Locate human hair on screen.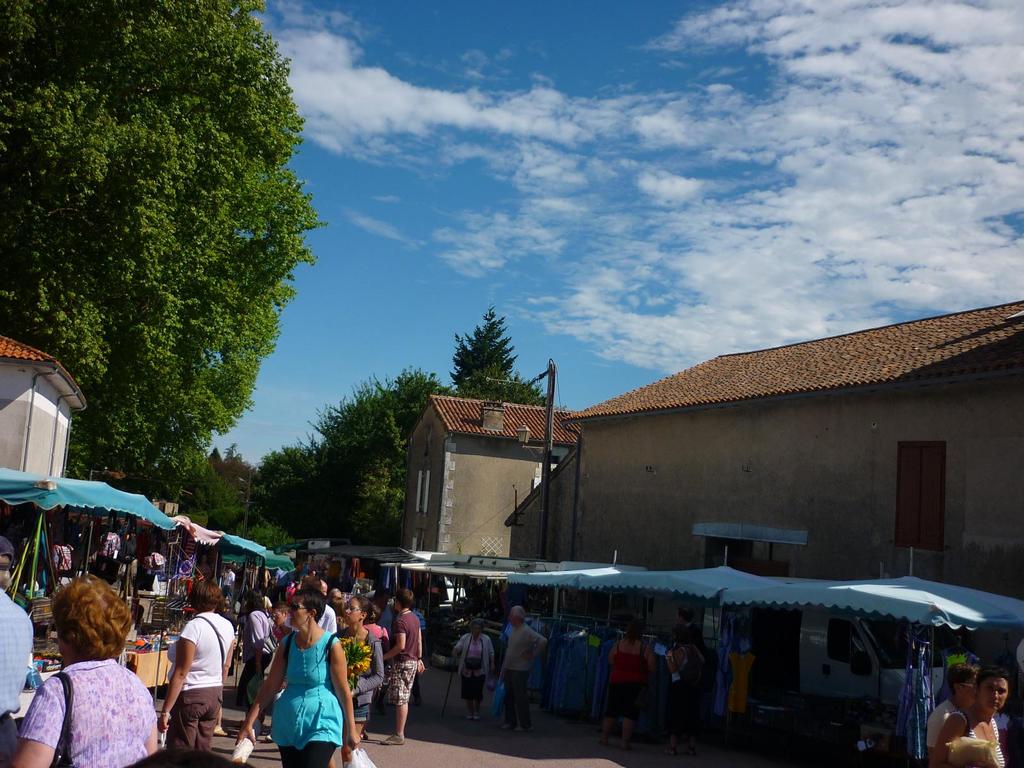
On screen at left=940, top=663, right=975, bottom=708.
